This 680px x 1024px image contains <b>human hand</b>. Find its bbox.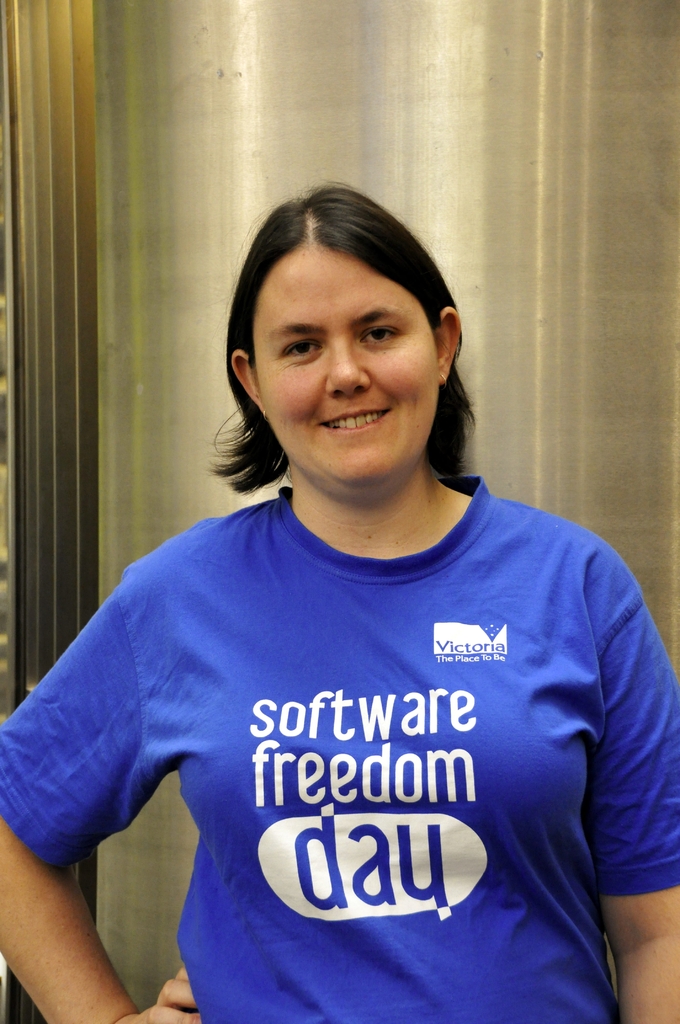
left=132, top=967, right=203, bottom=1023.
